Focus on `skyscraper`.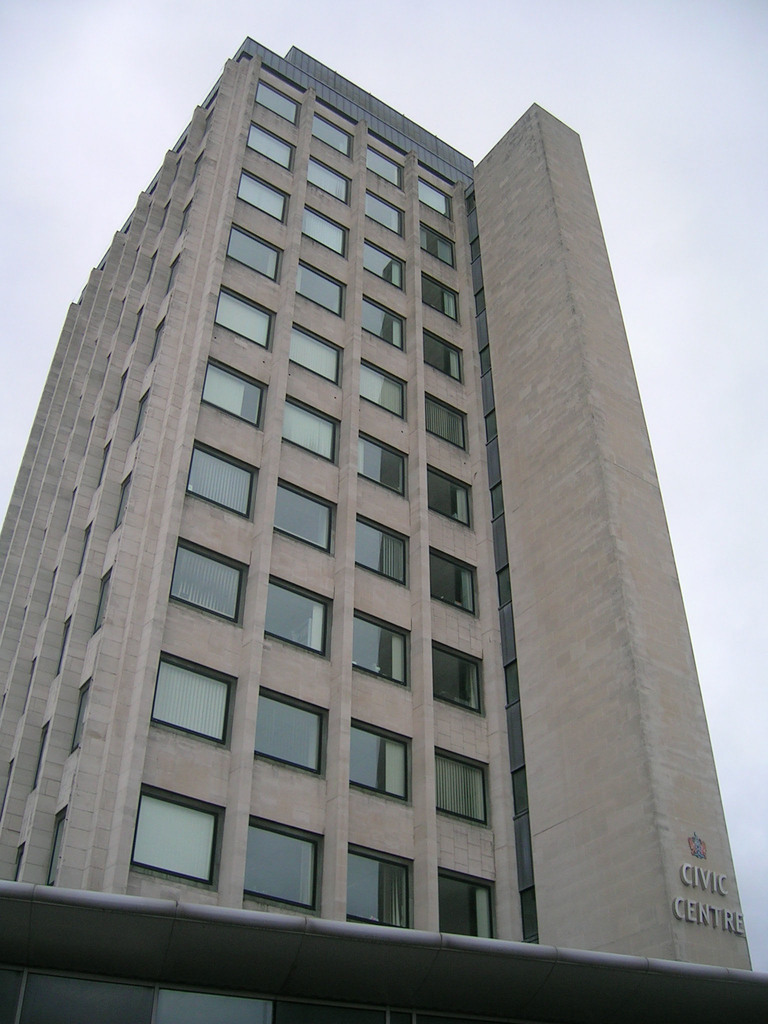
Focused at 111:93:517:915.
